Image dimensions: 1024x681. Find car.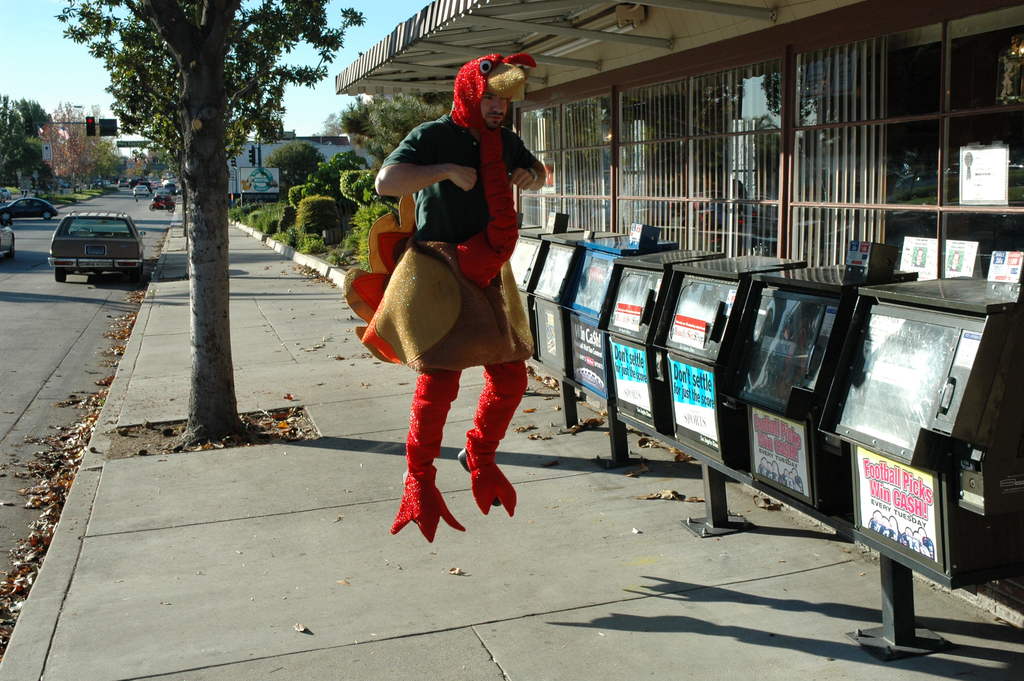
156, 192, 173, 198.
